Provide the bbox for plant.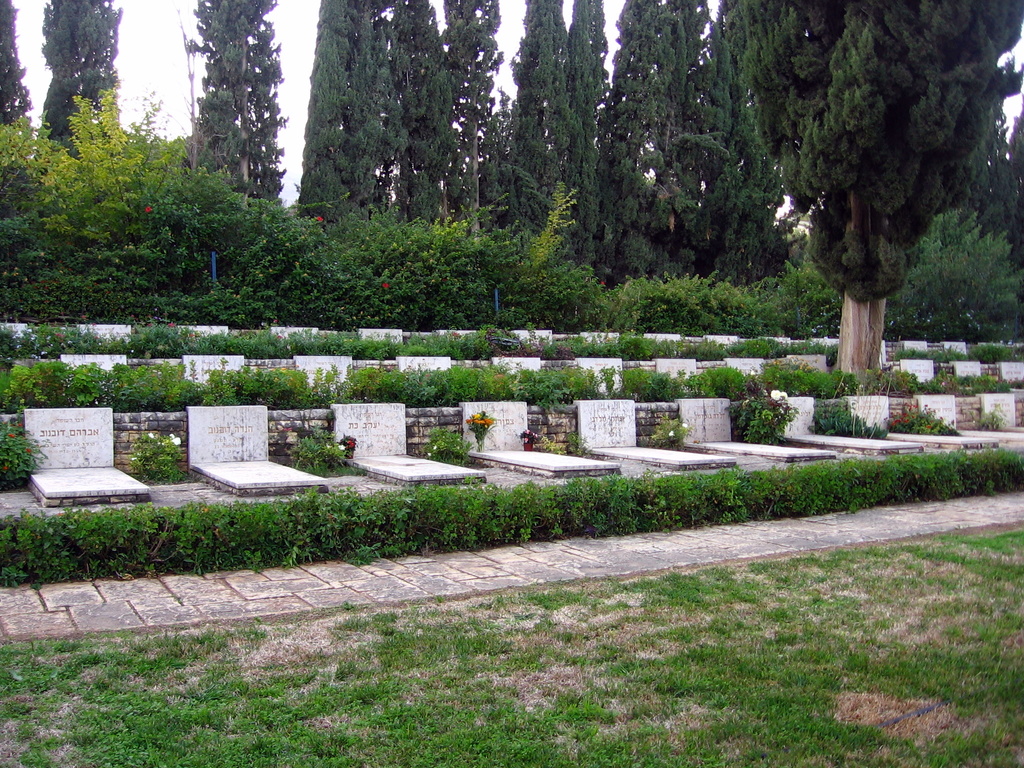
region(289, 428, 361, 479).
